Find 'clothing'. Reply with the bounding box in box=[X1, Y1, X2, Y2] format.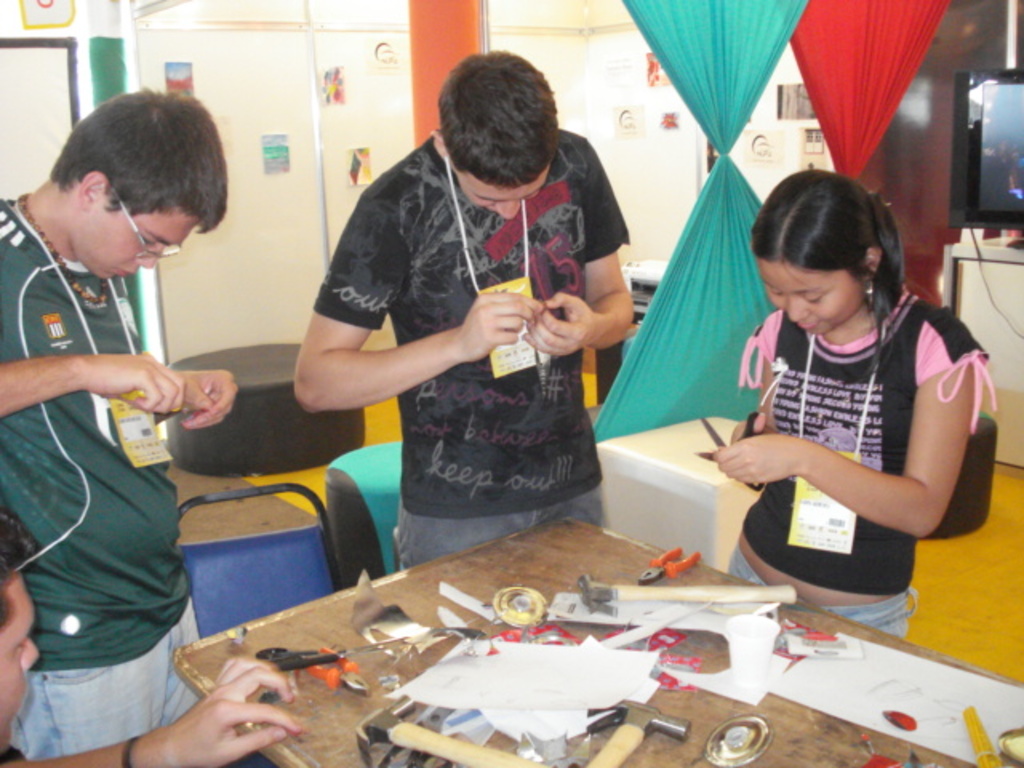
box=[725, 544, 920, 650].
